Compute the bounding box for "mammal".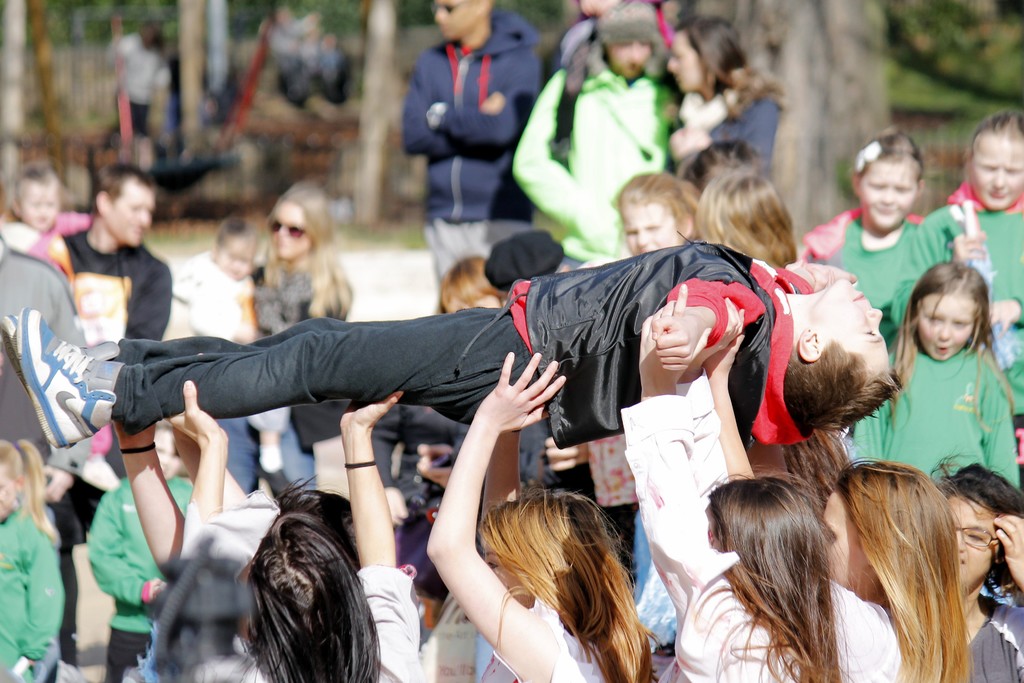
207/481/388/681.
